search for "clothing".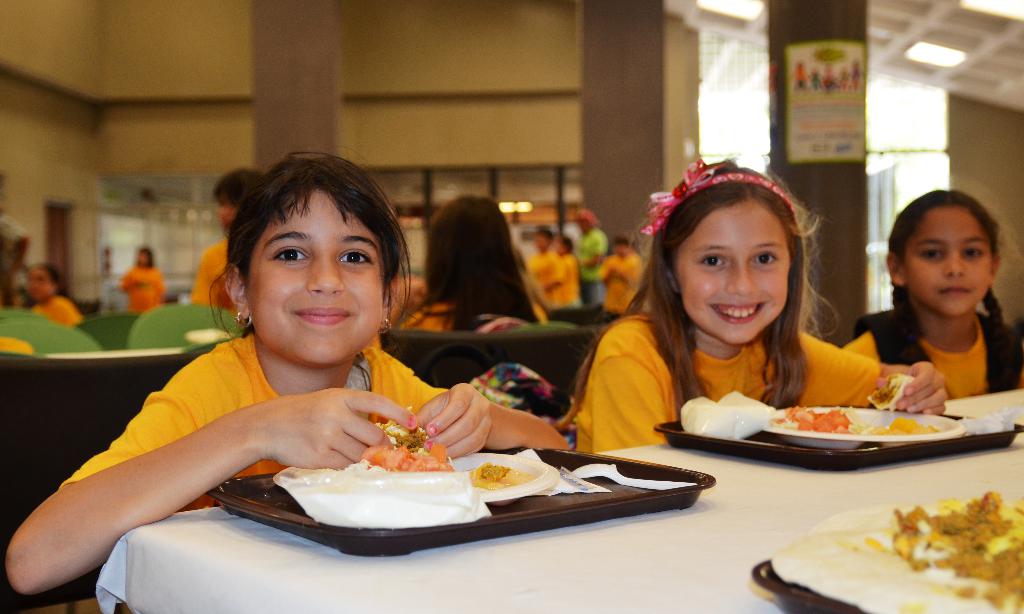
Found at BBox(117, 264, 166, 325).
